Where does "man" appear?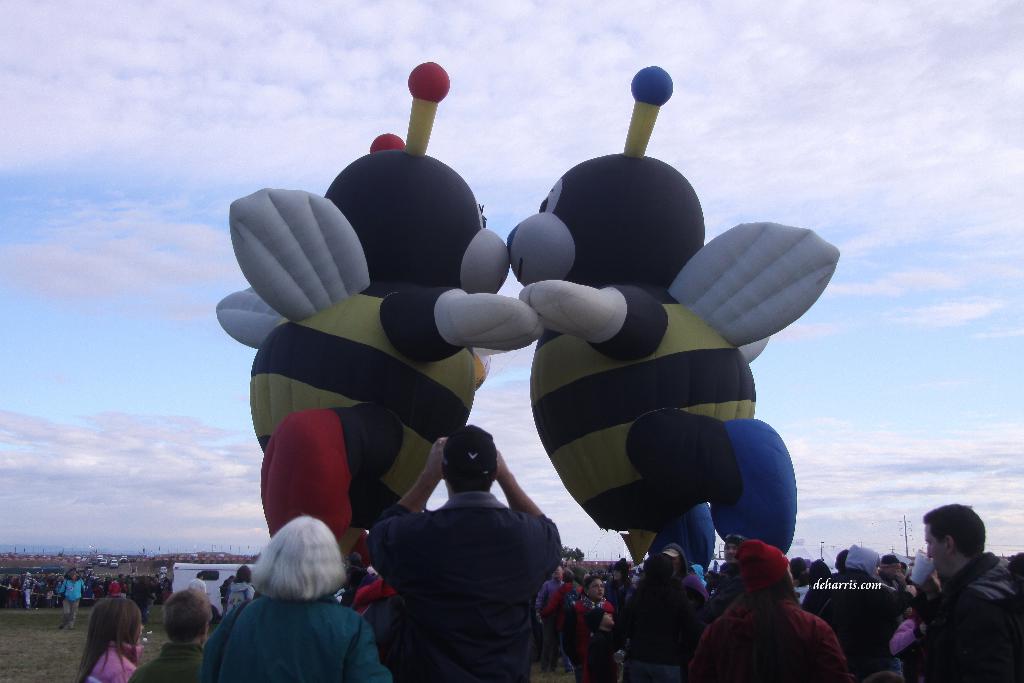
Appears at <box>540,567,582,676</box>.
